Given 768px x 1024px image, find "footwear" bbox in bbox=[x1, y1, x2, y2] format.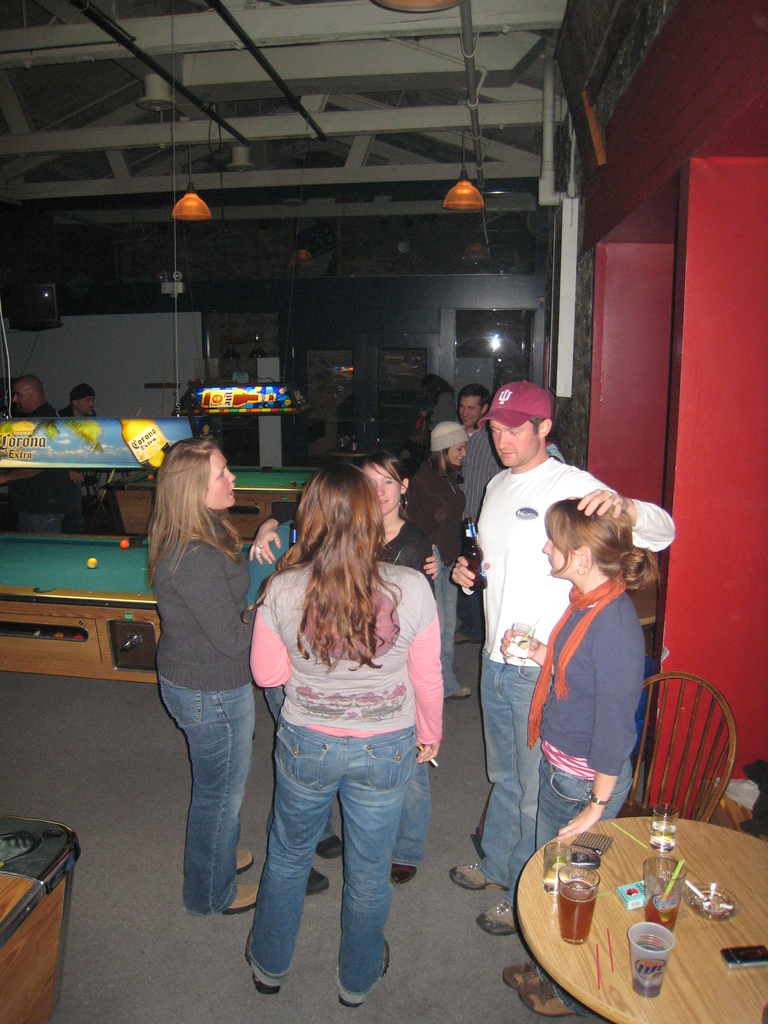
bbox=[319, 835, 341, 856].
